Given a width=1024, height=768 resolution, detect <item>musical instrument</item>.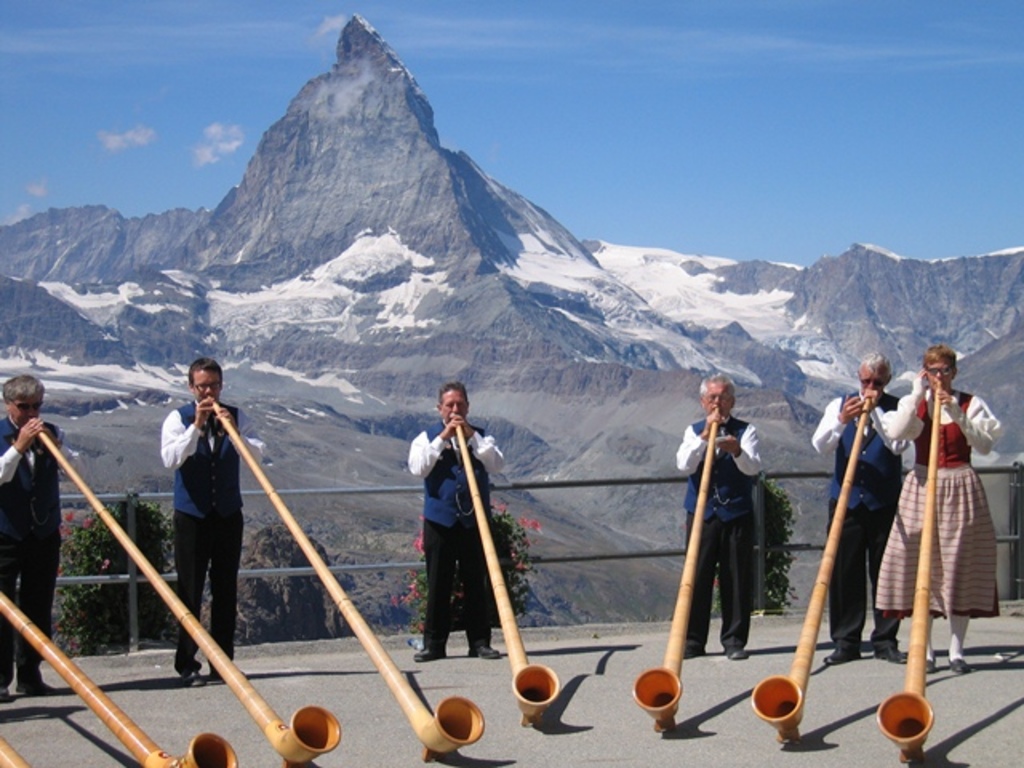
x1=754, y1=389, x2=874, y2=747.
